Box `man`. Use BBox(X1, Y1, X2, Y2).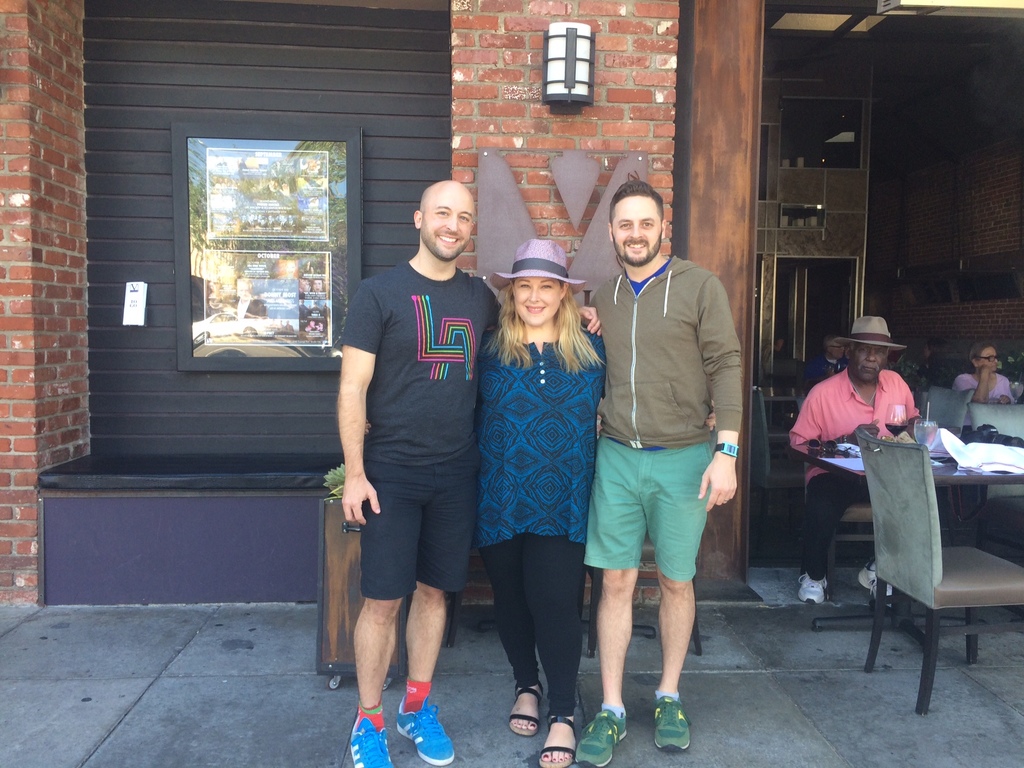
BBox(789, 316, 931, 611).
